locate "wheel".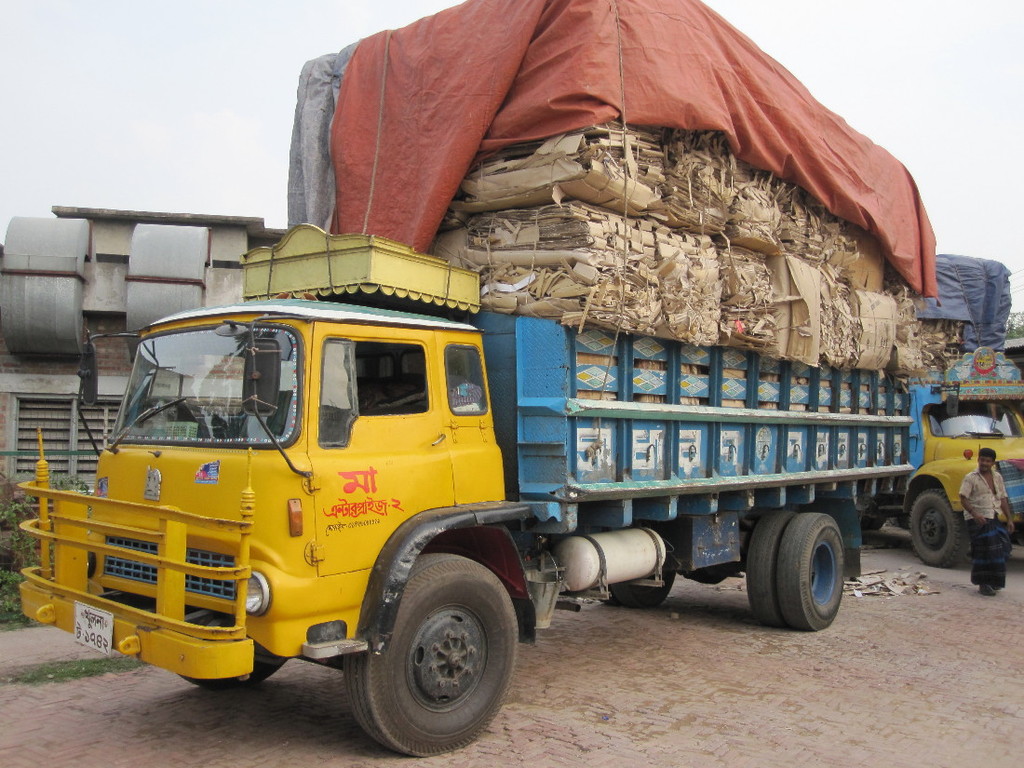
Bounding box: pyautogui.locateOnScreen(346, 554, 517, 760).
